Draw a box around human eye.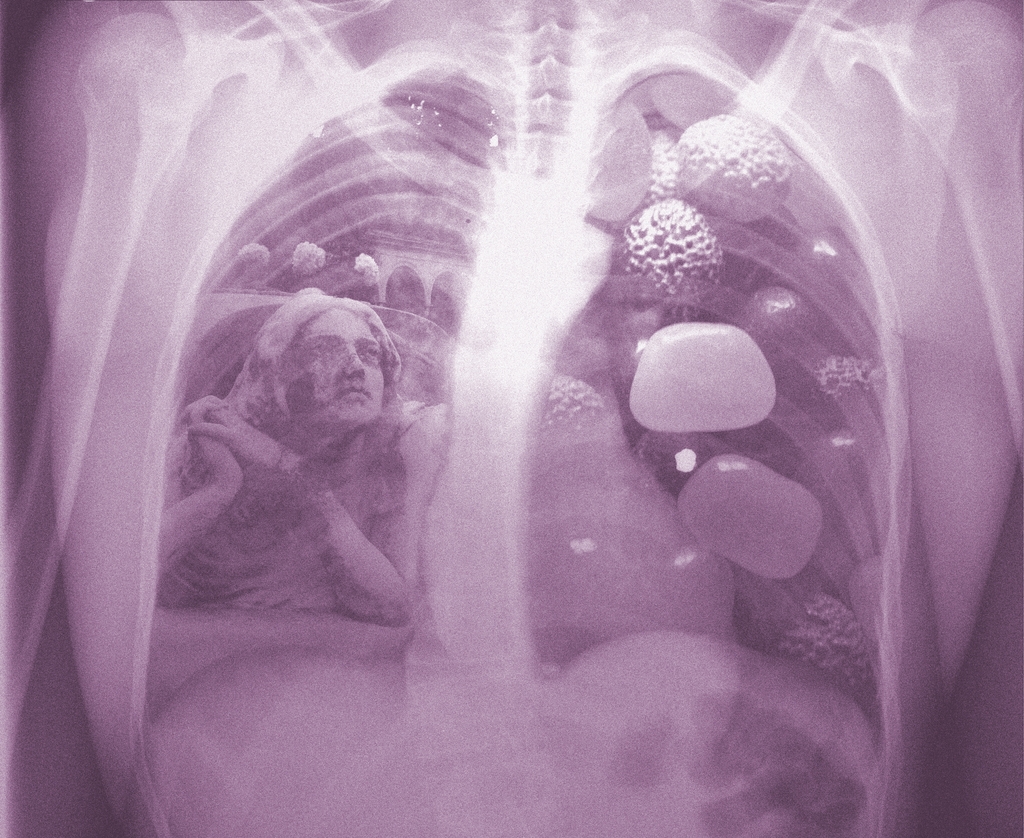
bbox=[312, 340, 335, 359].
